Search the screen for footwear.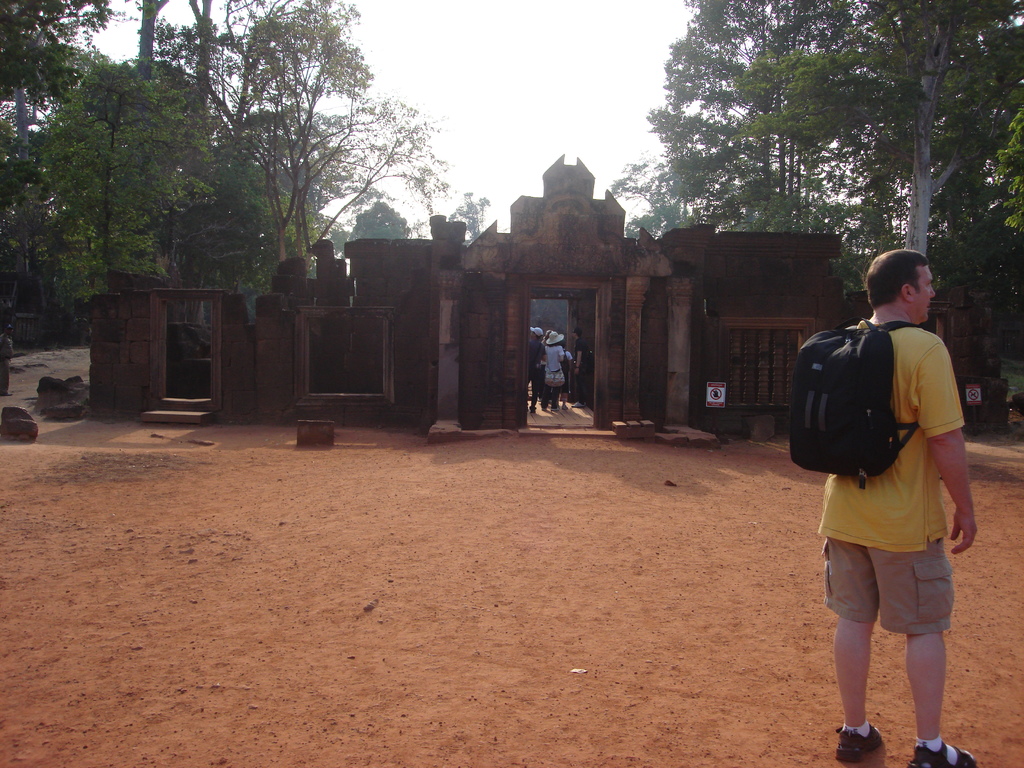
Found at x1=528, y1=410, x2=536, y2=413.
